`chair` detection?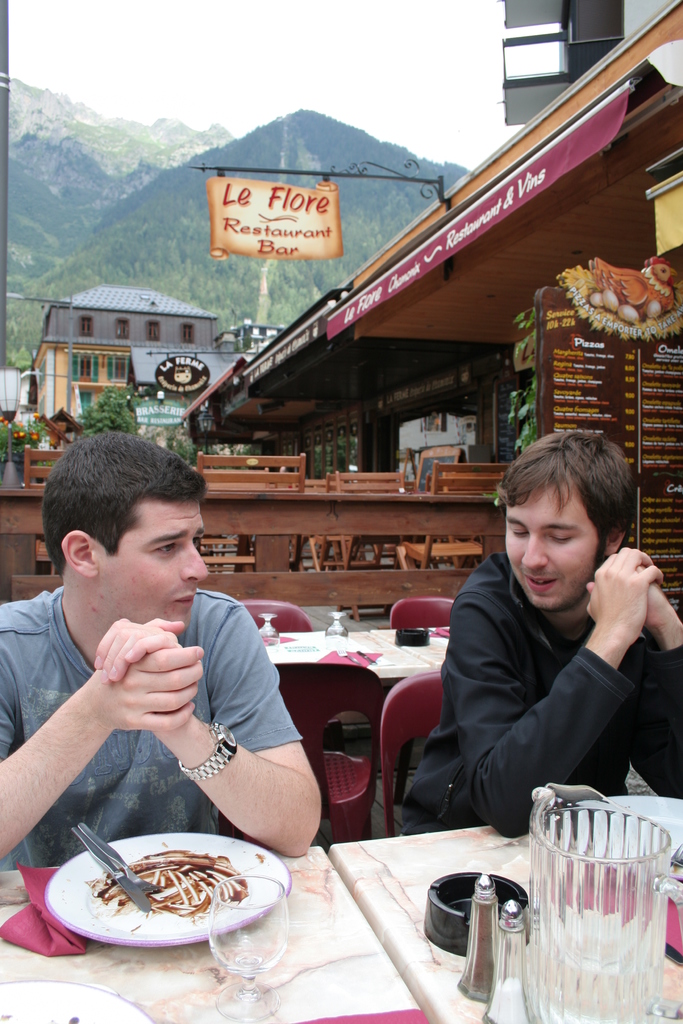
[x1=305, y1=474, x2=342, y2=580]
